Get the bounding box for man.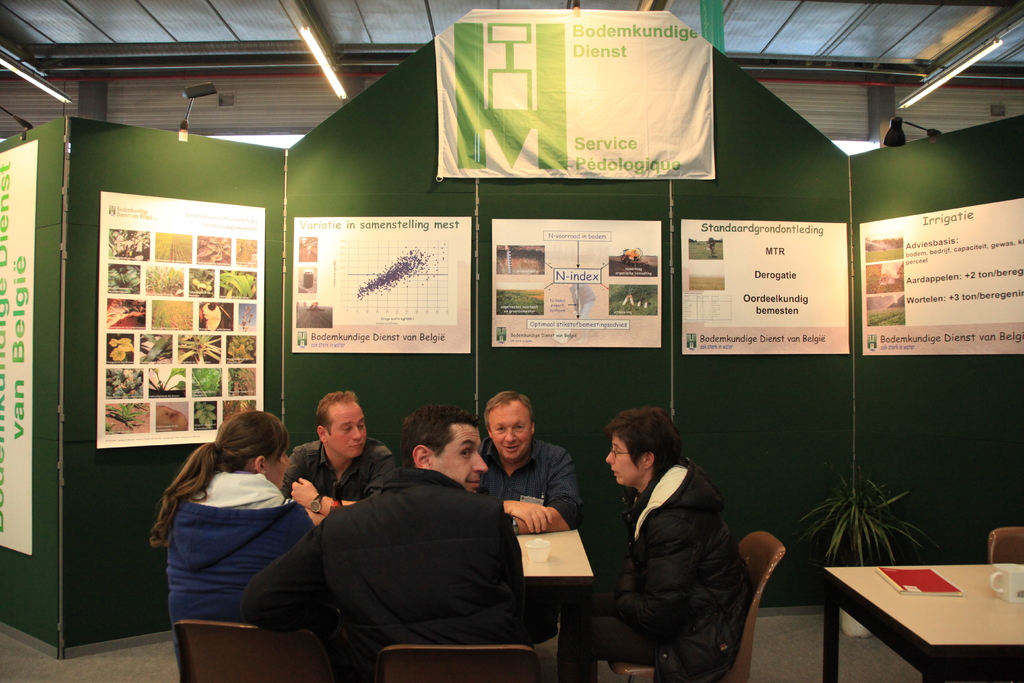
pyautogui.locateOnScreen(580, 409, 733, 682).
